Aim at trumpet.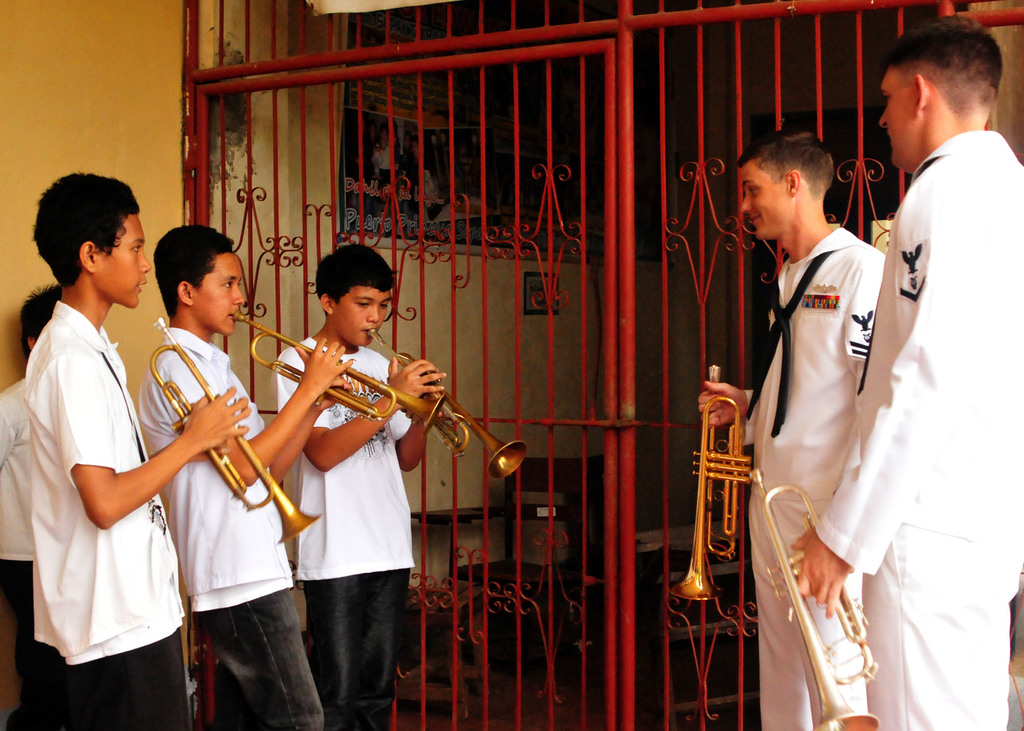
Aimed at BBox(240, 309, 445, 430).
